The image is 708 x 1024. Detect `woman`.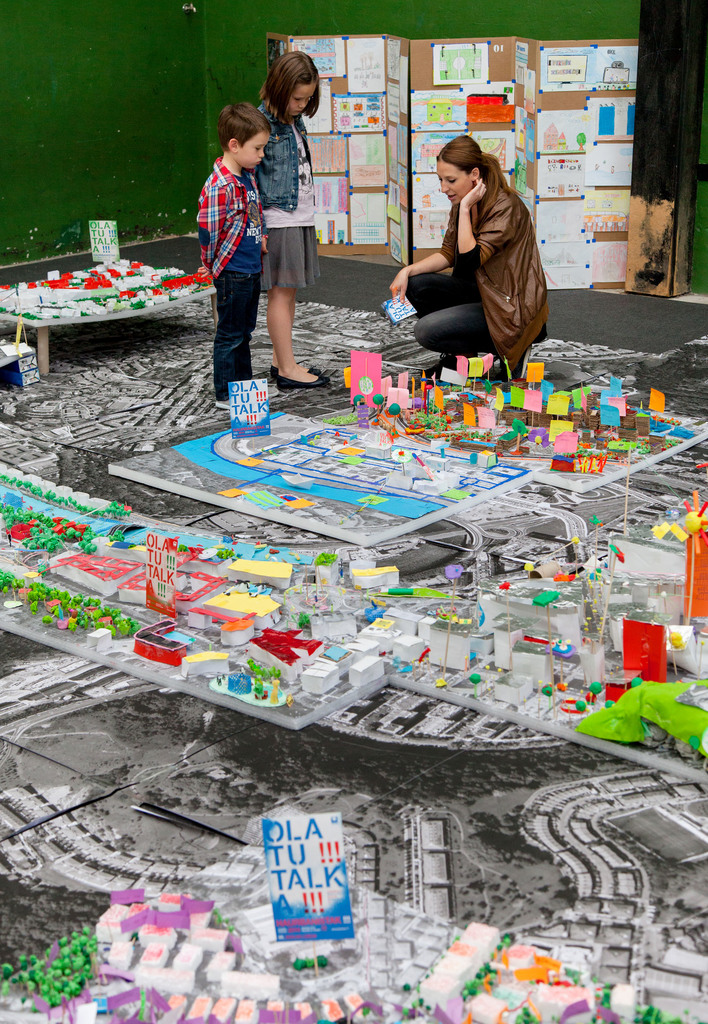
Detection: 398,112,554,351.
